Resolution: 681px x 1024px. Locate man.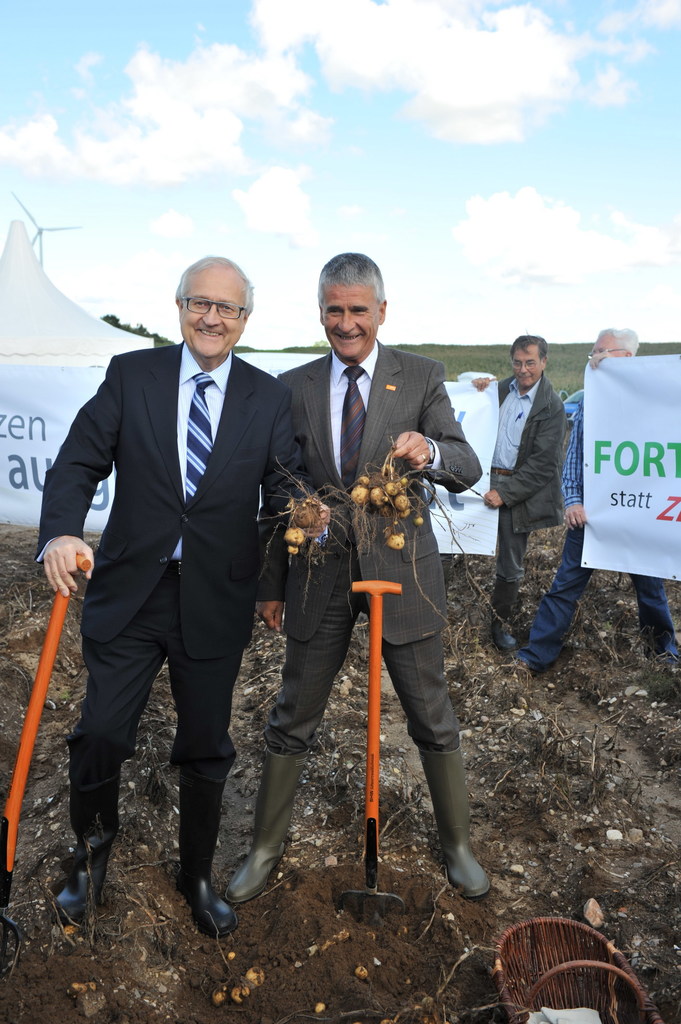
(left=518, top=323, right=680, bottom=673).
